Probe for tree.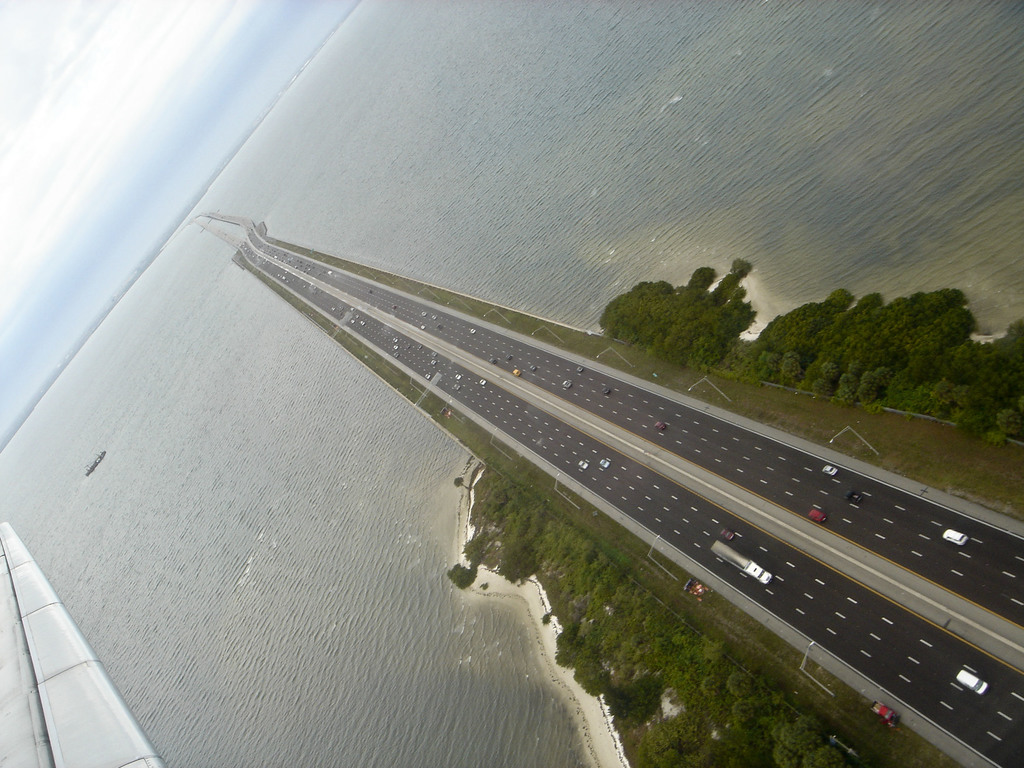
Probe result: 786 353 796 379.
